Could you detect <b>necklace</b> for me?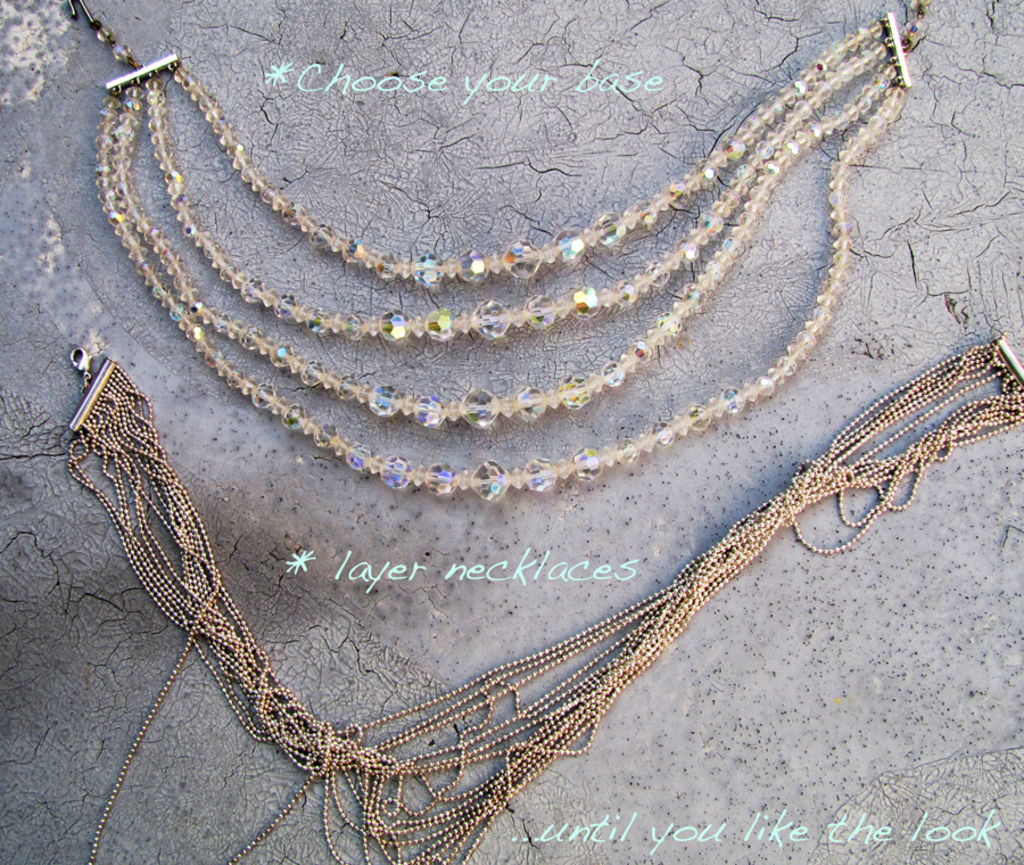
Detection result: bbox=[52, 19, 935, 572].
